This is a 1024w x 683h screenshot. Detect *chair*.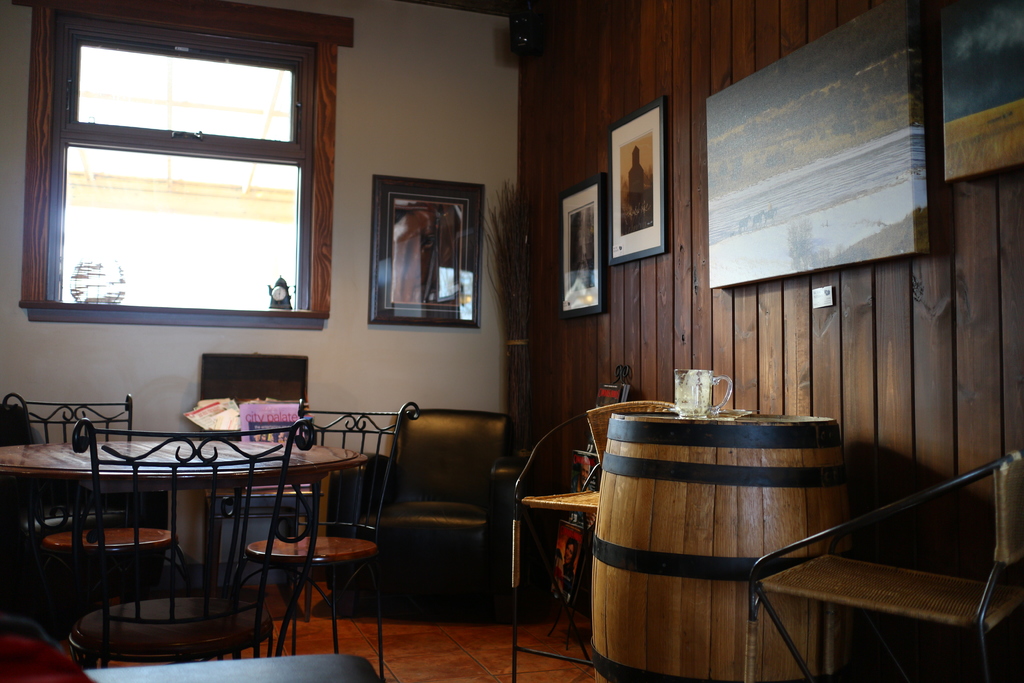
rect(201, 353, 316, 620).
